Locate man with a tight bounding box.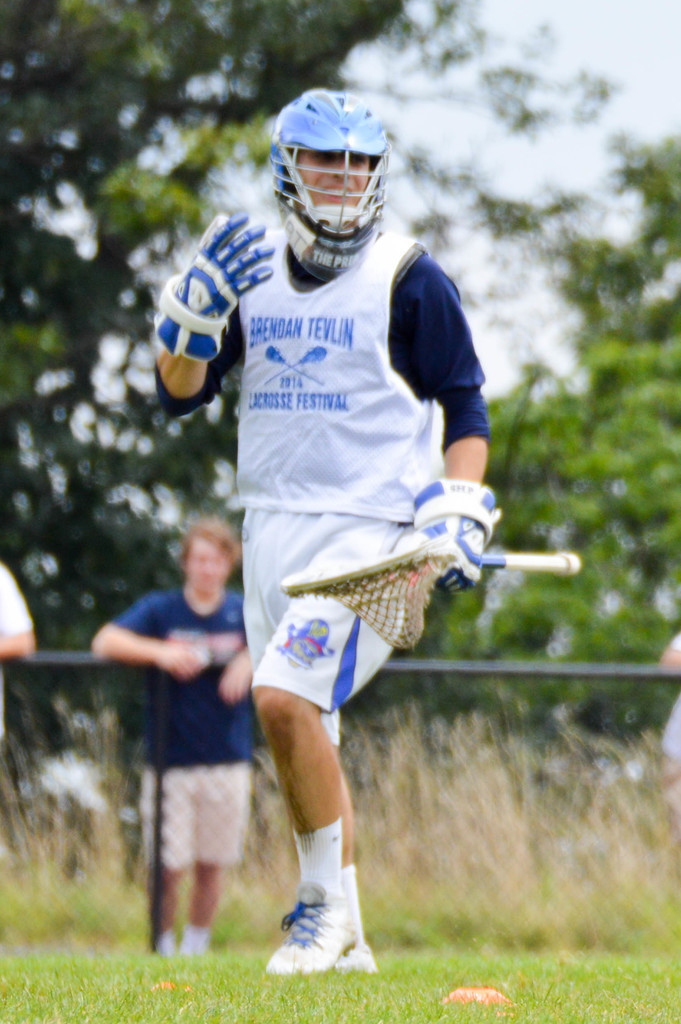
(x1=90, y1=515, x2=259, y2=967).
